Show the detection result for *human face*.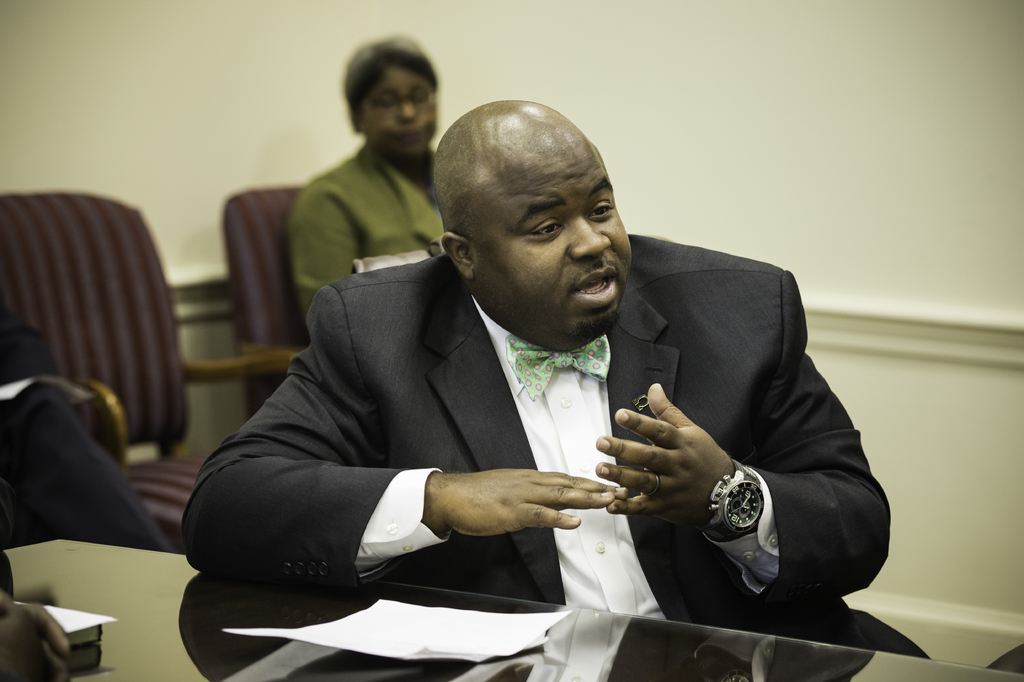
{"x1": 353, "y1": 67, "x2": 436, "y2": 149}.
